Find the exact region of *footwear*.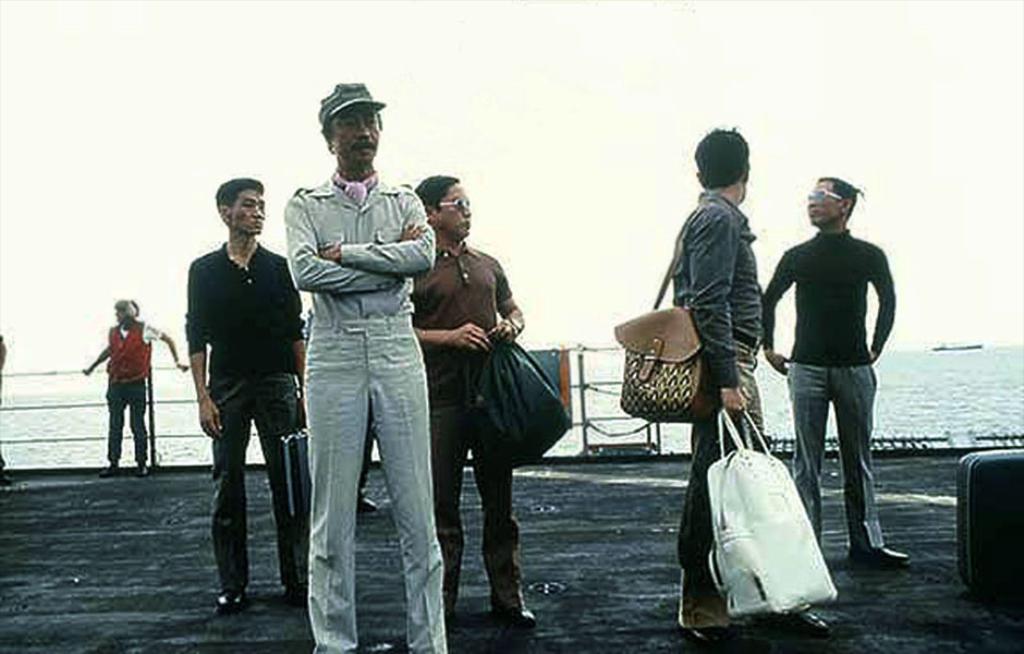
Exact region: locate(135, 462, 149, 481).
